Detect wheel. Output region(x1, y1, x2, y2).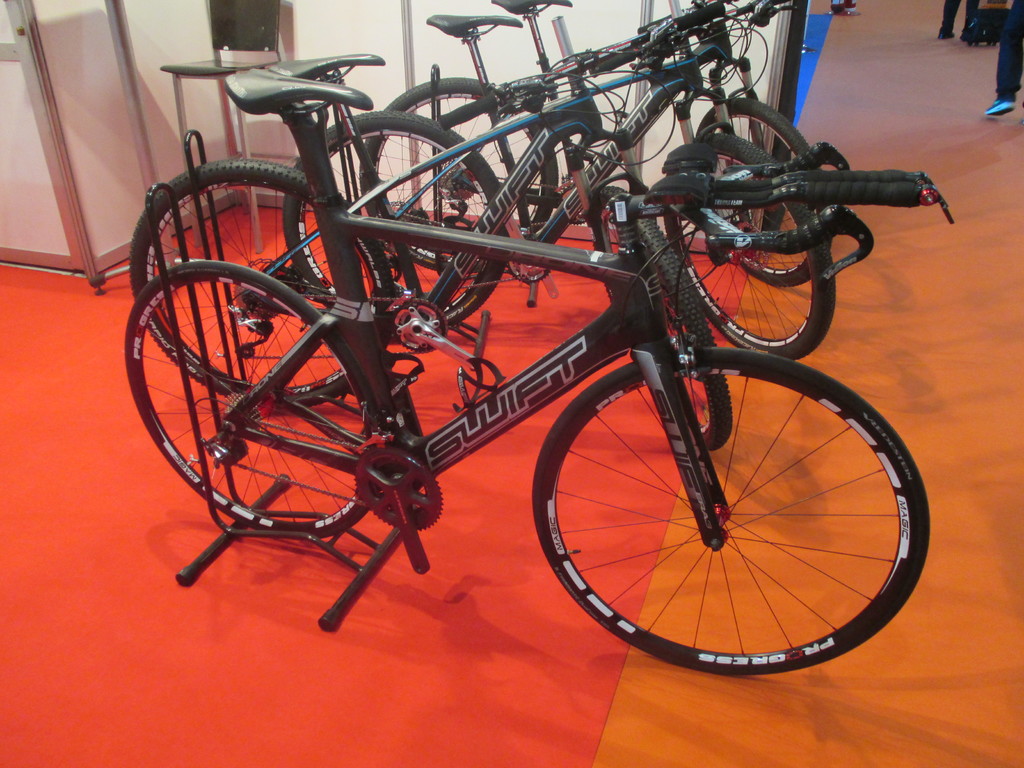
region(124, 261, 387, 538).
